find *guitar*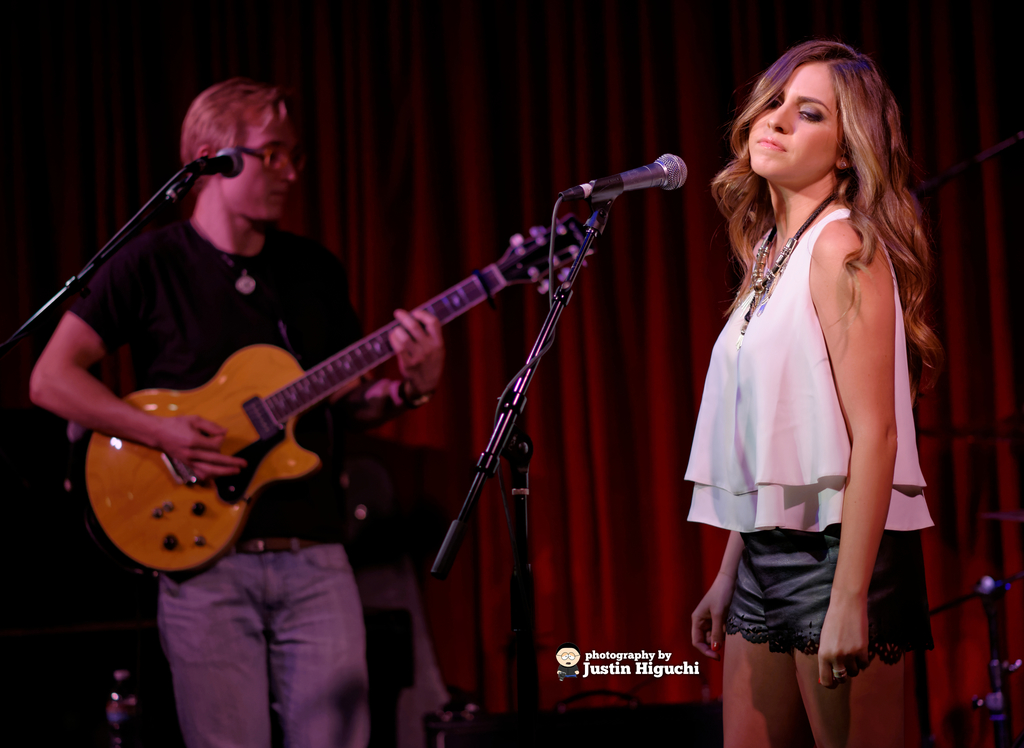
<box>85,215,584,577</box>
